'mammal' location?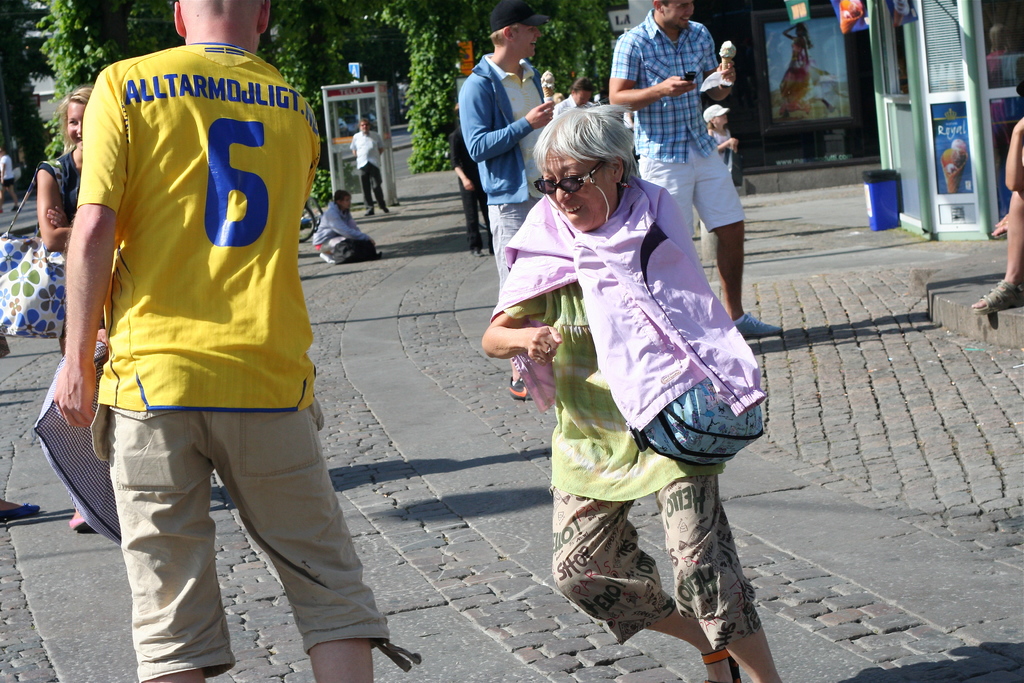
{"left": 0, "top": 147, "right": 16, "bottom": 211}
